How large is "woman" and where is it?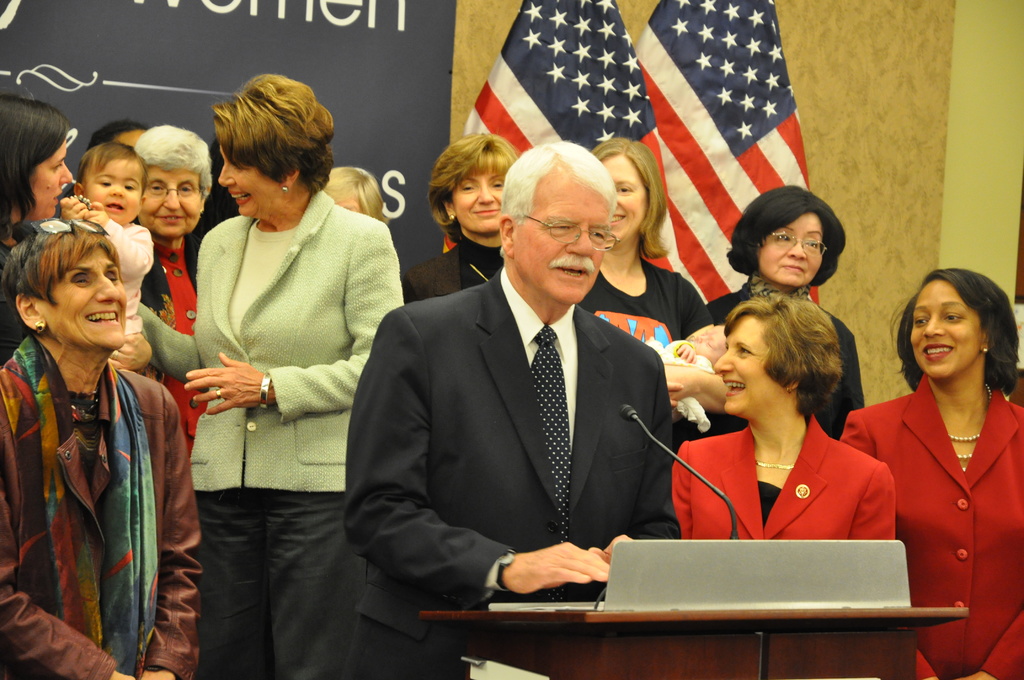
Bounding box: box=[577, 137, 732, 452].
